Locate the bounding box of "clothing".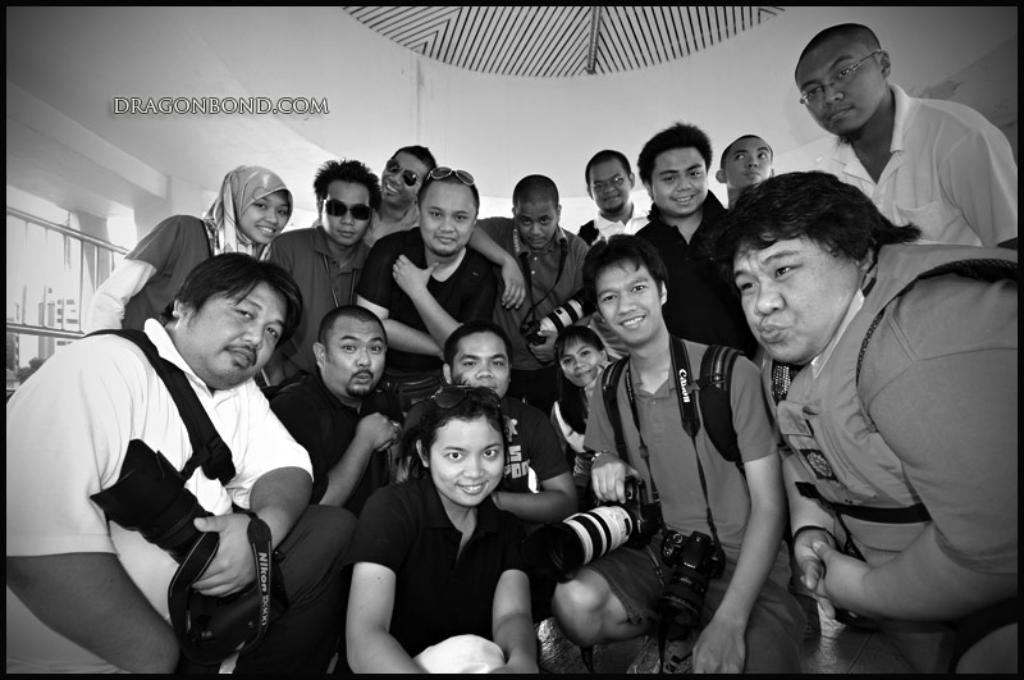
Bounding box: 4/314/316/679.
